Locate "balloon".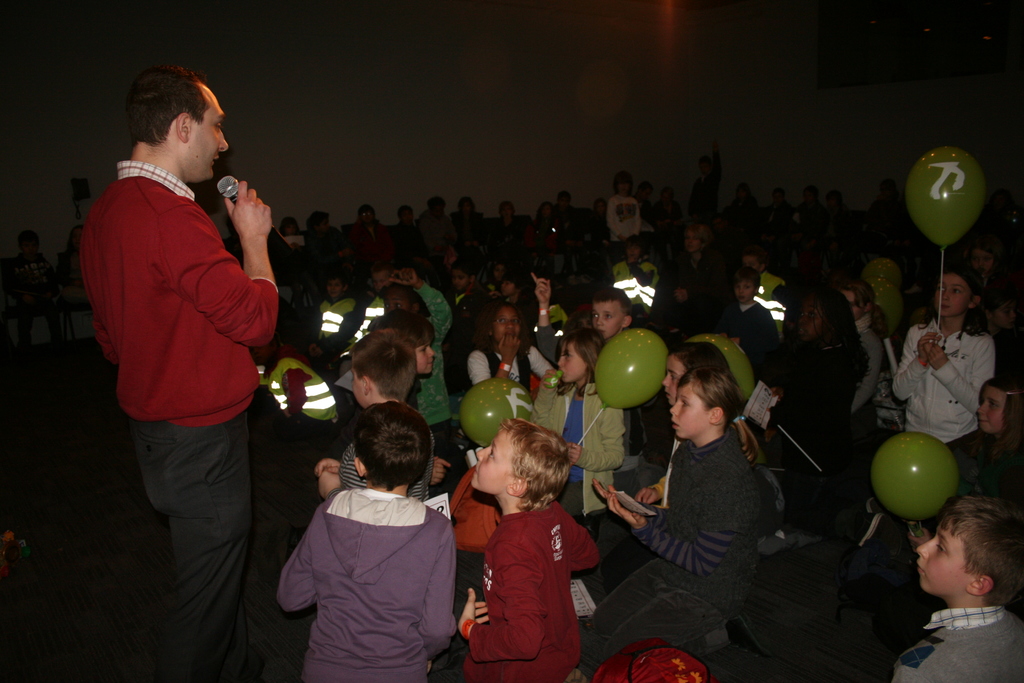
Bounding box: [870,431,959,526].
